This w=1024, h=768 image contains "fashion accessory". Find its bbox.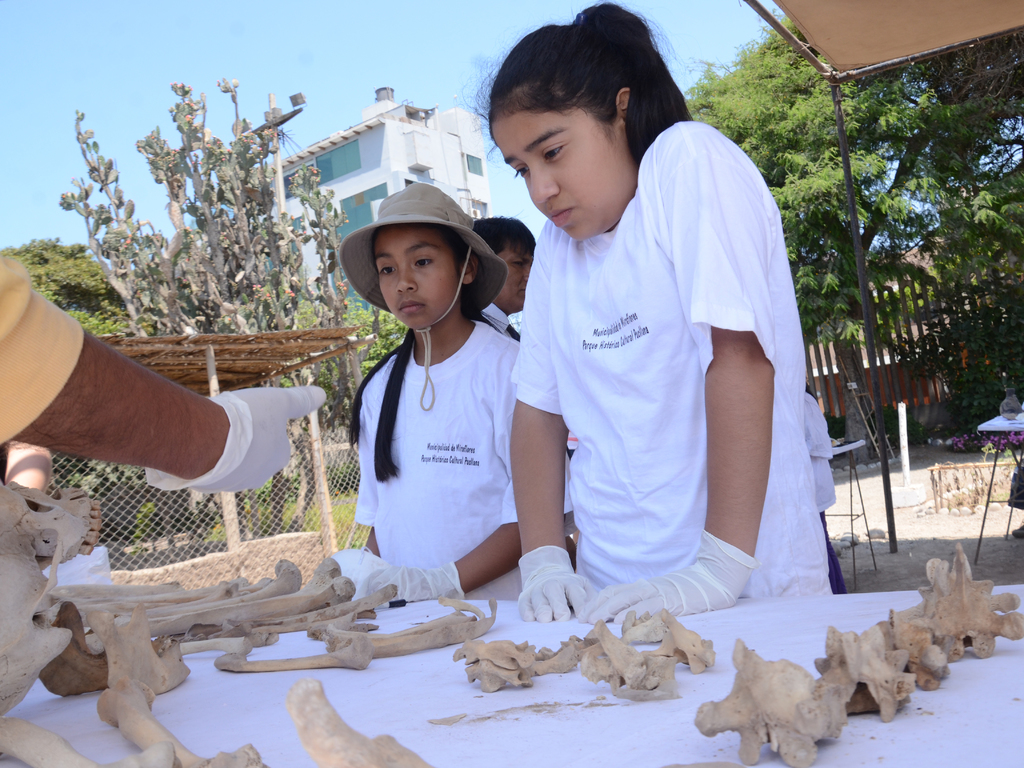
(351, 560, 465, 600).
